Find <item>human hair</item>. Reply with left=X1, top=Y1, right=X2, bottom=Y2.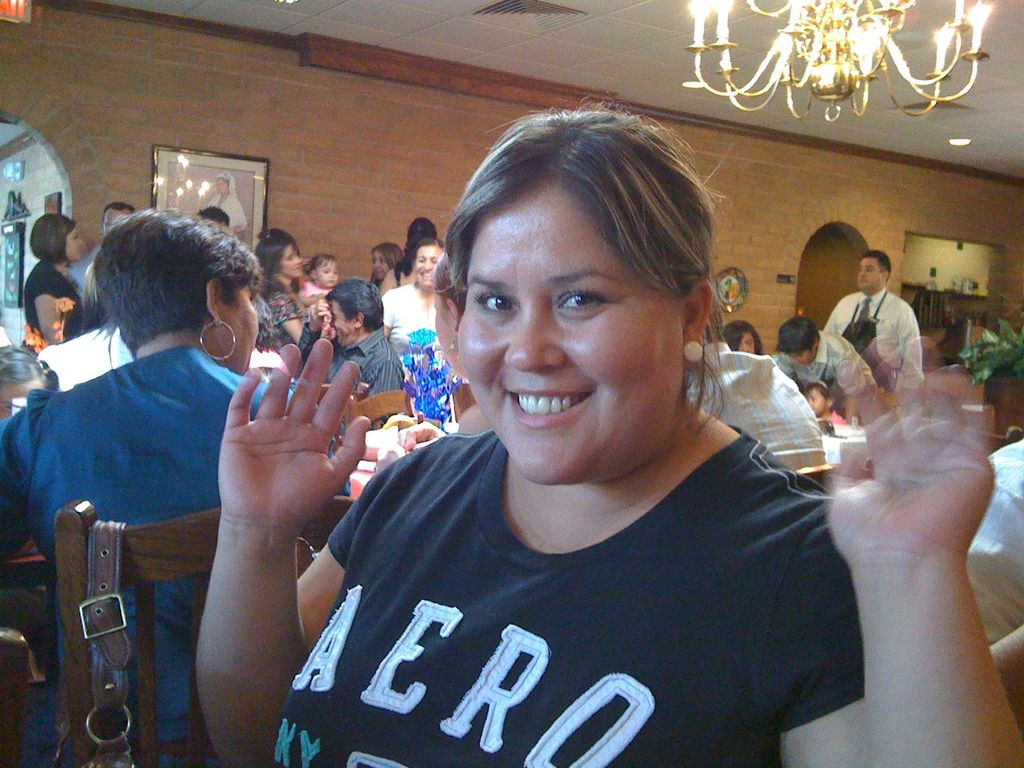
left=374, top=241, right=401, bottom=269.
